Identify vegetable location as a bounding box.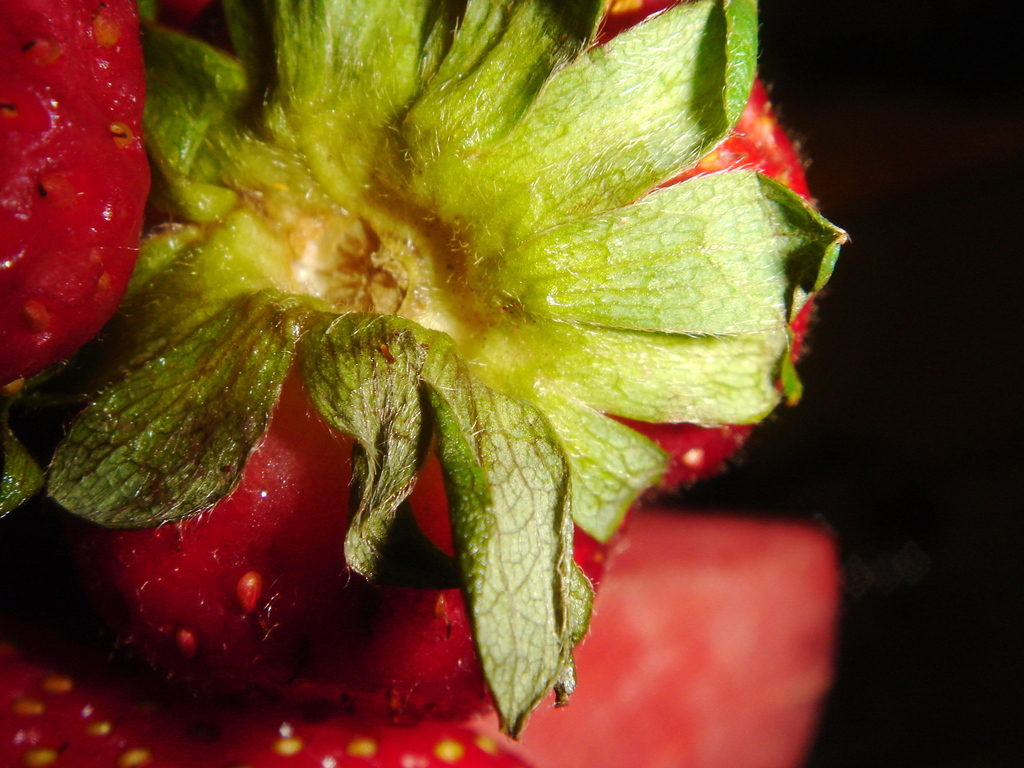
[left=60, top=42, right=833, bottom=713].
